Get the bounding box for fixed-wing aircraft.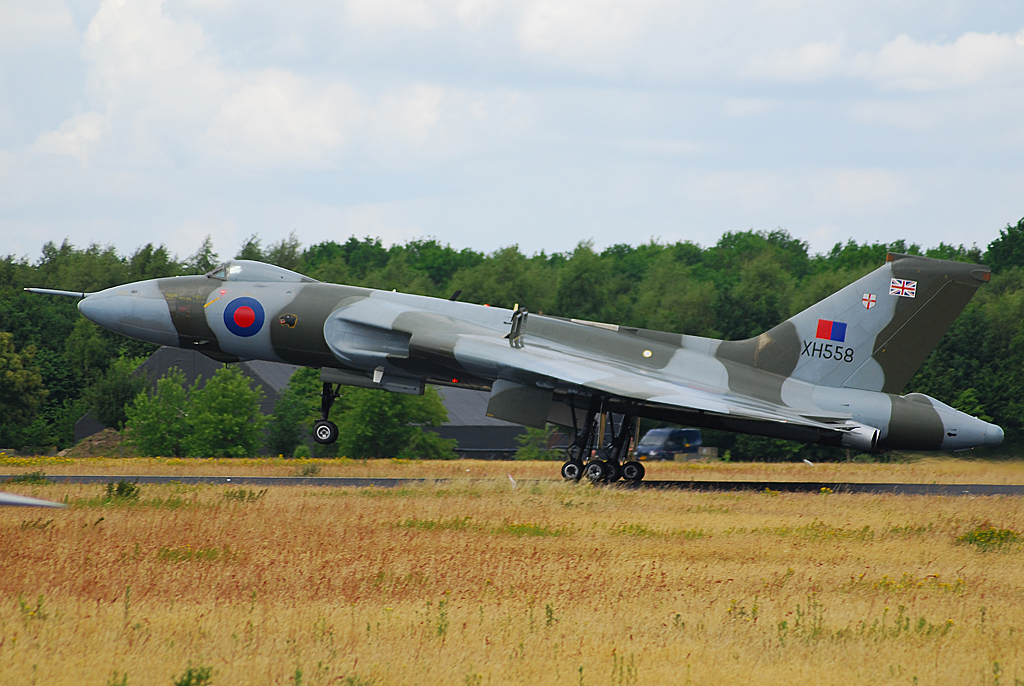
rect(22, 259, 1014, 483).
